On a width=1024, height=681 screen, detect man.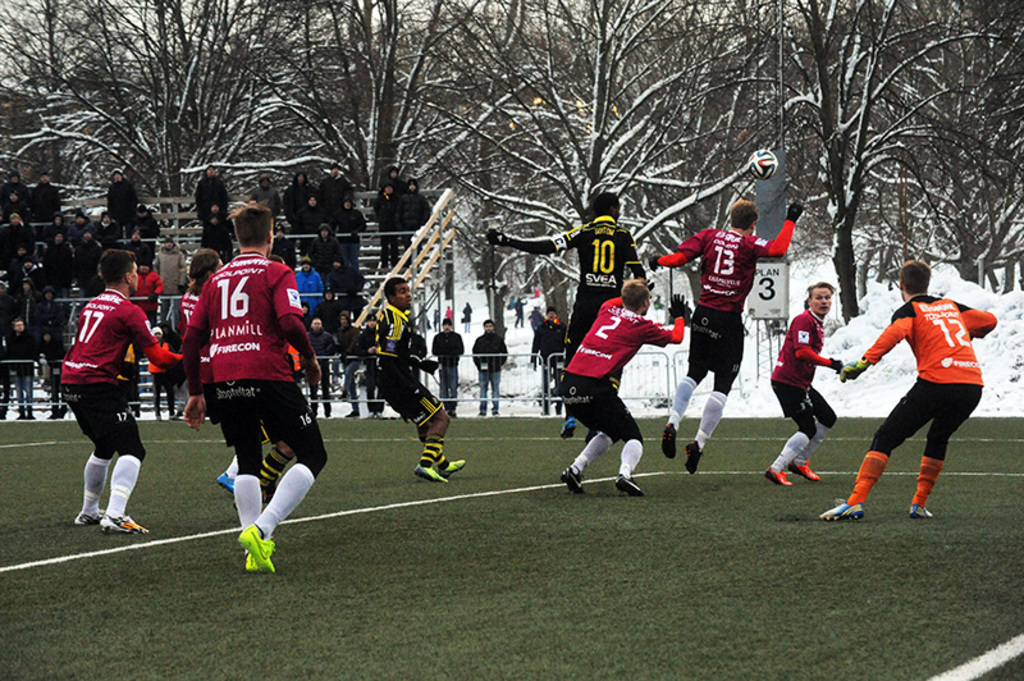
[371,182,399,270].
